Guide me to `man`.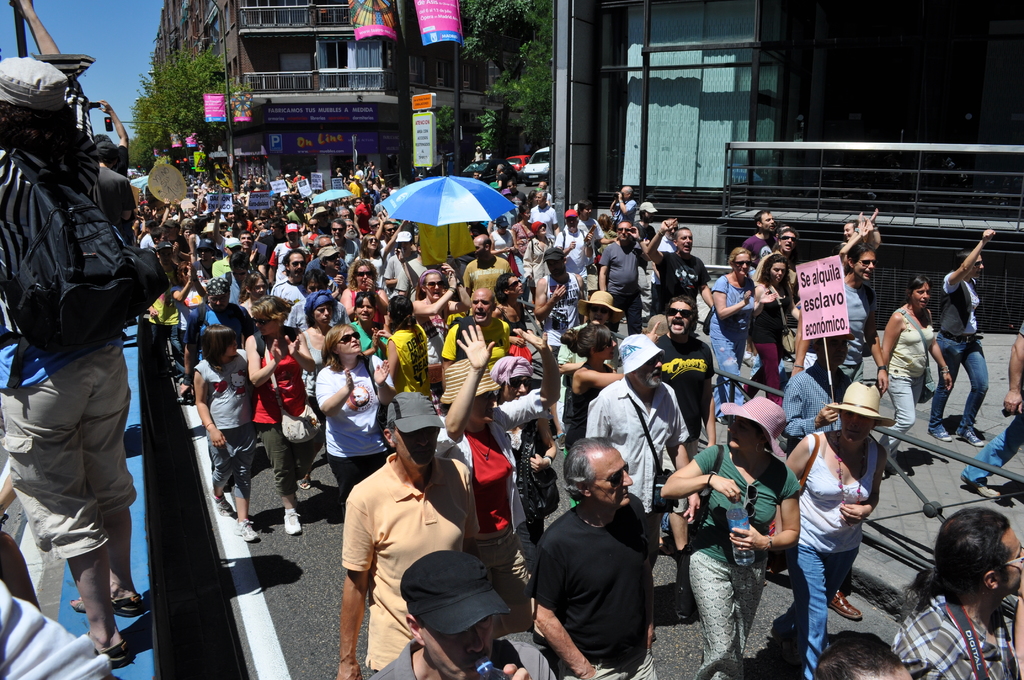
Guidance: <region>1, 587, 121, 679</region>.
